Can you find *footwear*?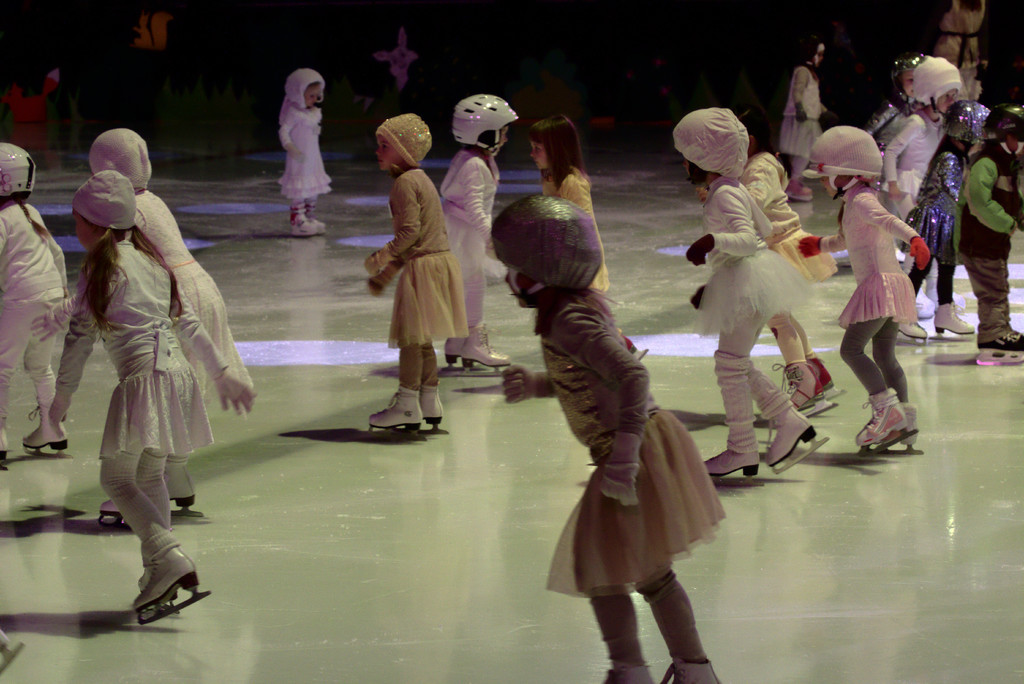
Yes, bounding box: bbox=(763, 356, 842, 423).
